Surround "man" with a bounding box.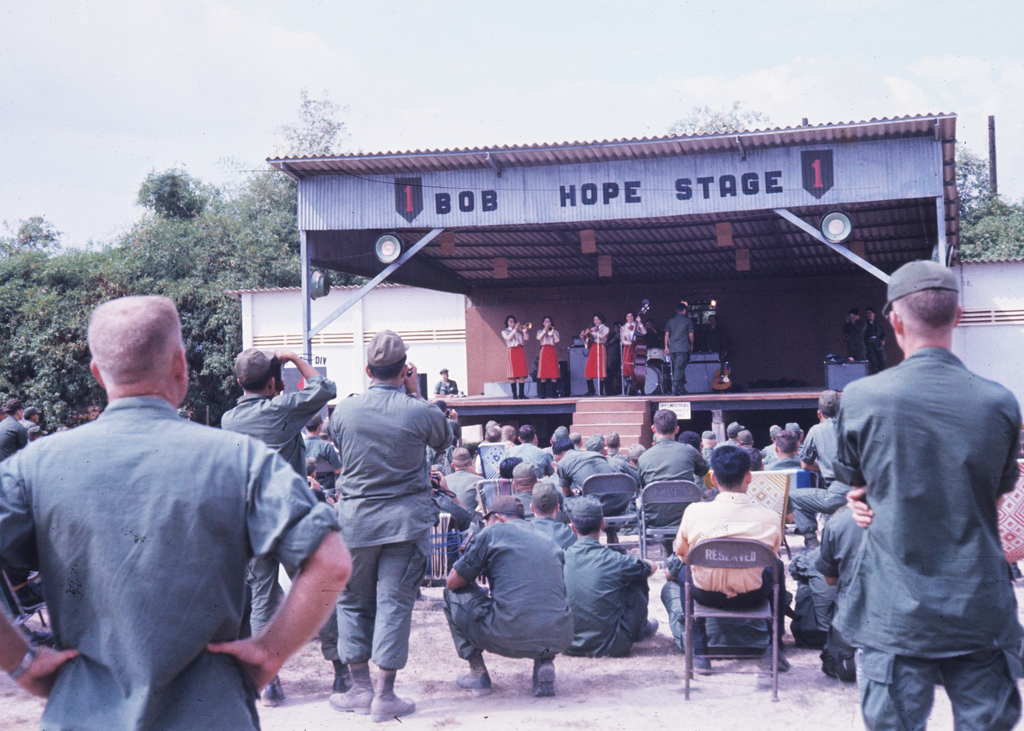
l=787, t=420, r=810, b=453.
